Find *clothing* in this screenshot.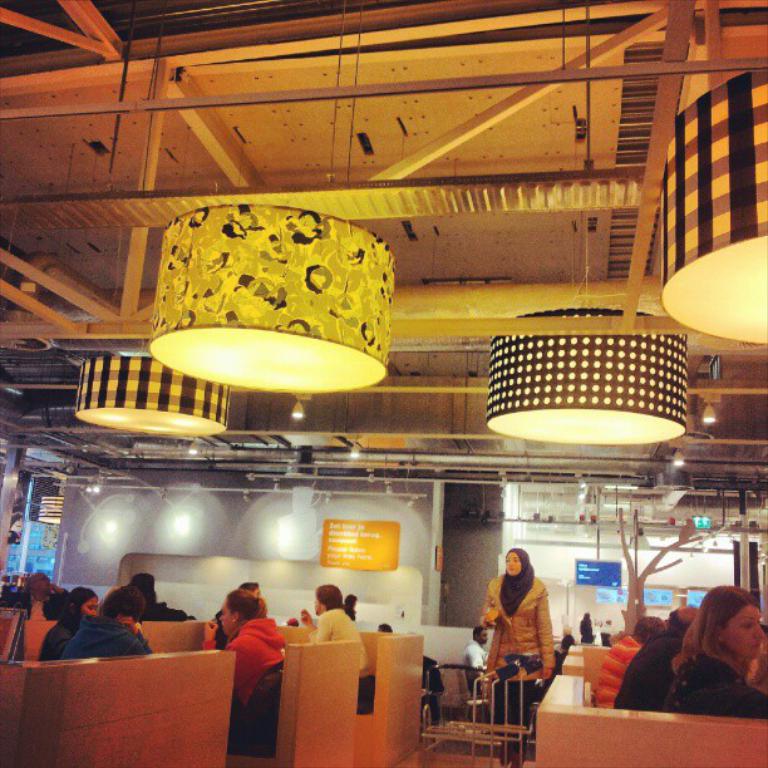
The bounding box for *clothing* is <bbox>206, 617, 286, 725</bbox>.
